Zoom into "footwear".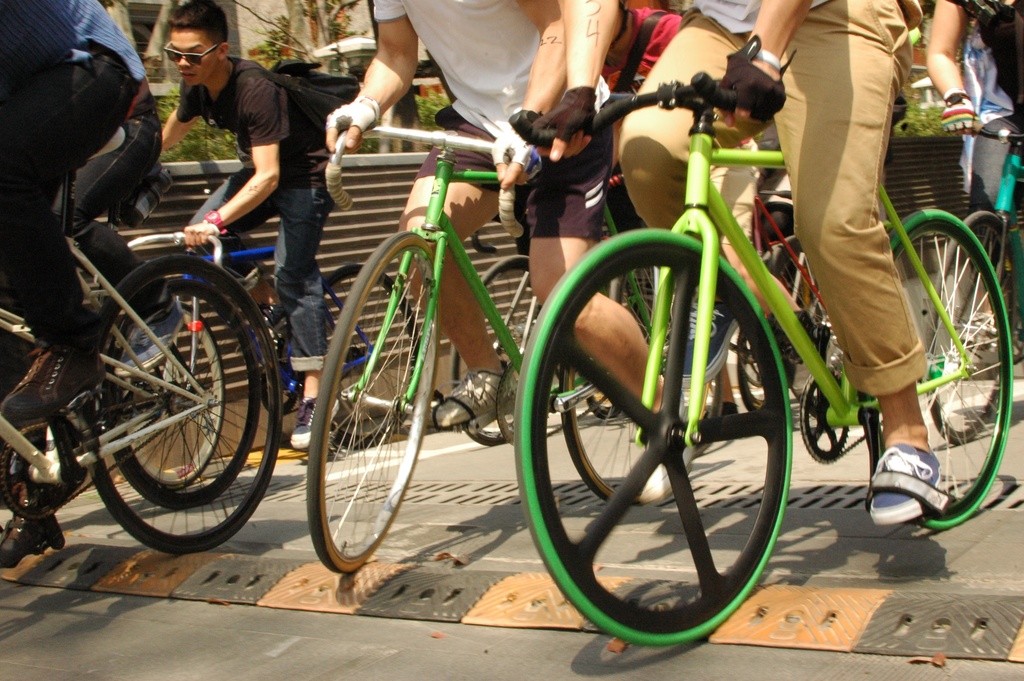
Zoom target: box=[111, 294, 191, 378].
